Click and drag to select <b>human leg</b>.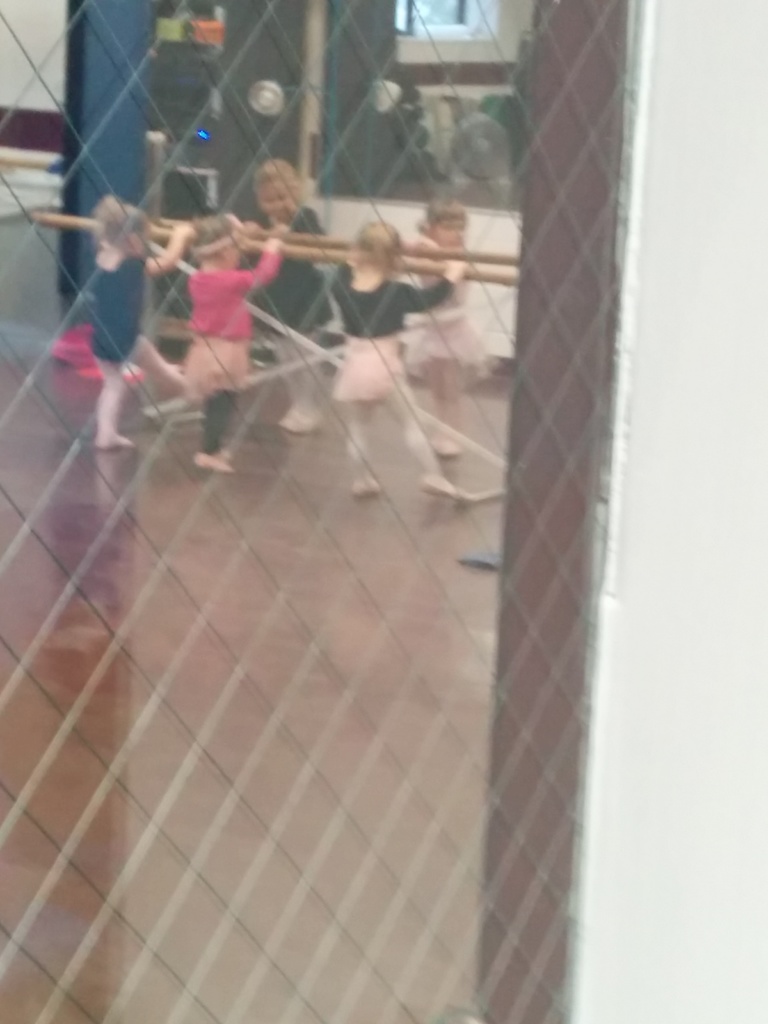
Selection: Rect(92, 340, 132, 445).
